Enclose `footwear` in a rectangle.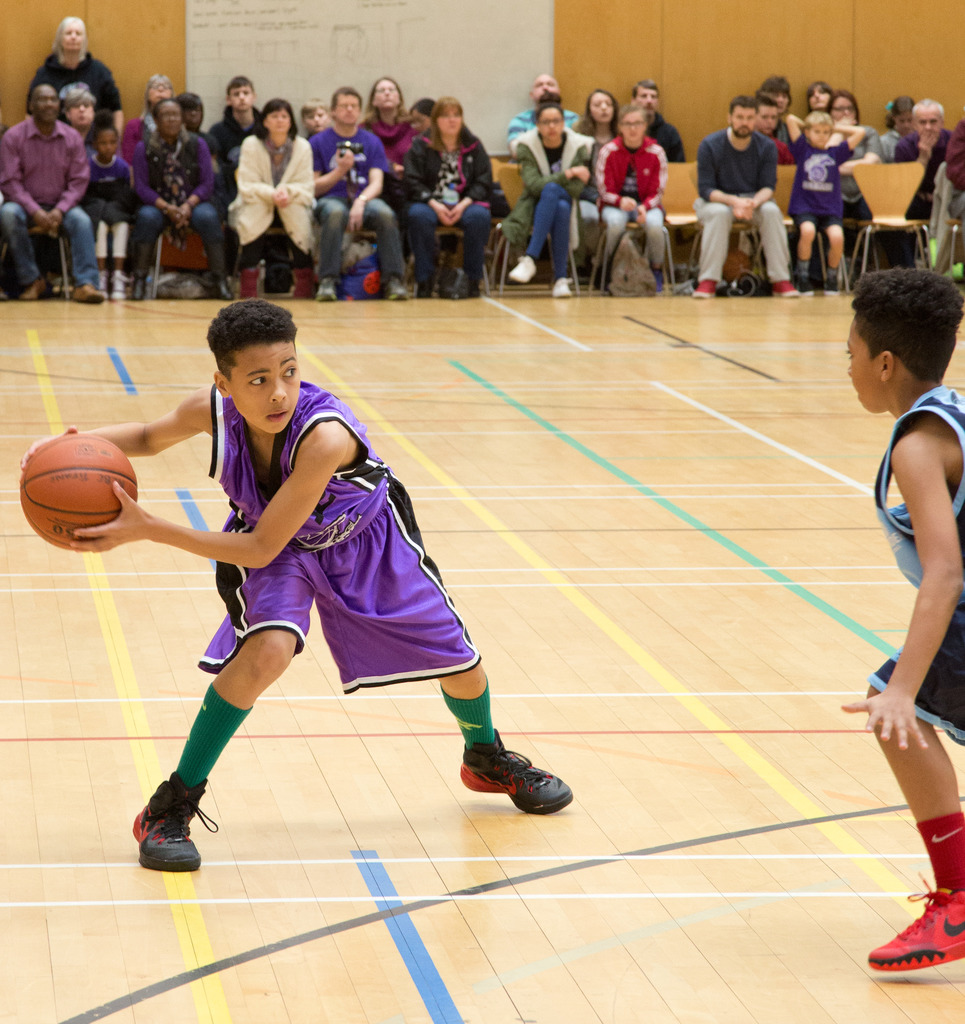
442, 719, 564, 813.
